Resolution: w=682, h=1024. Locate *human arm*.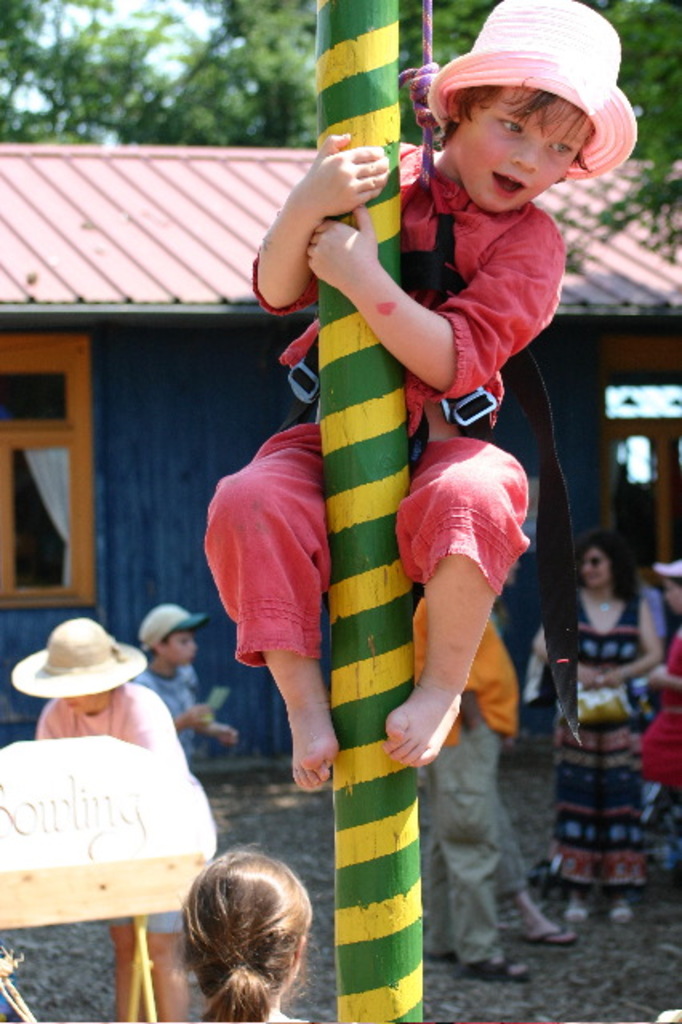
detection(264, 123, 416, 314).
